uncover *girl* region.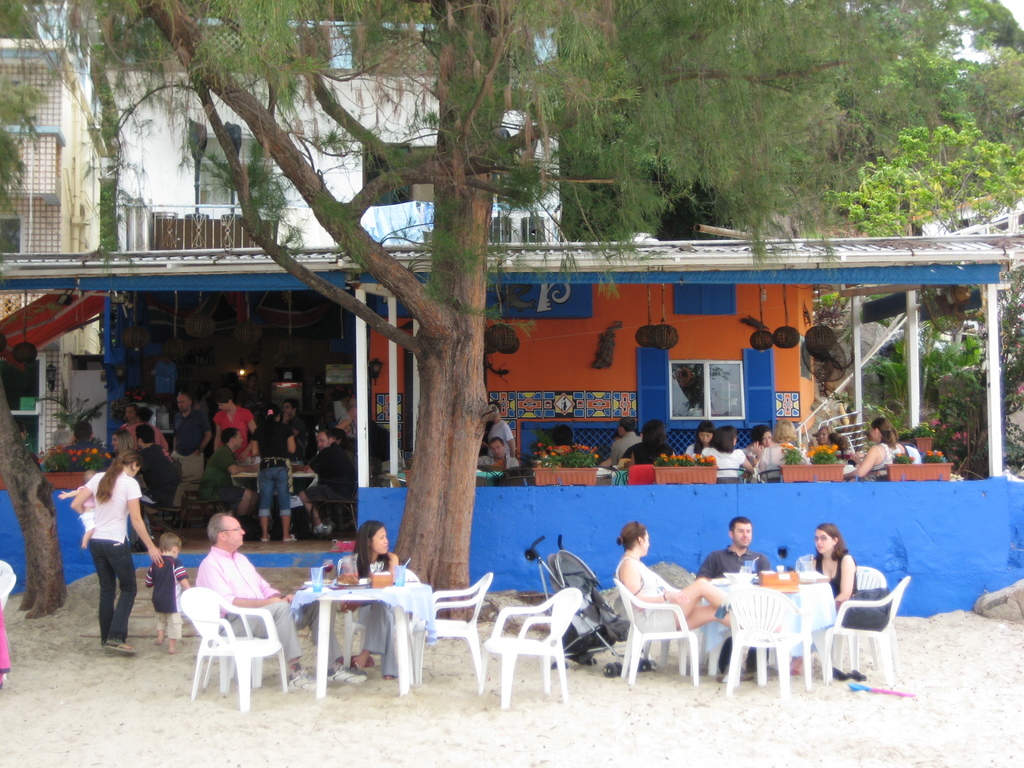
Uncovered: bbox(112, 431, 134, 455).
